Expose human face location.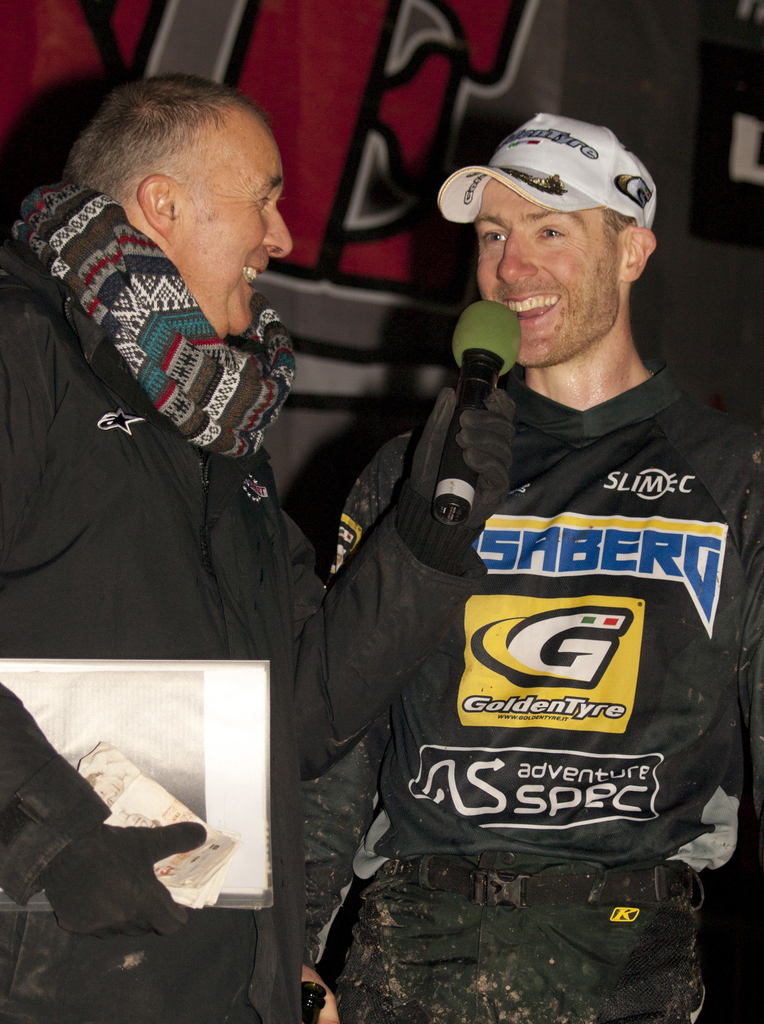
Exposed at left=476, top=172, right=615, bottom=364.
